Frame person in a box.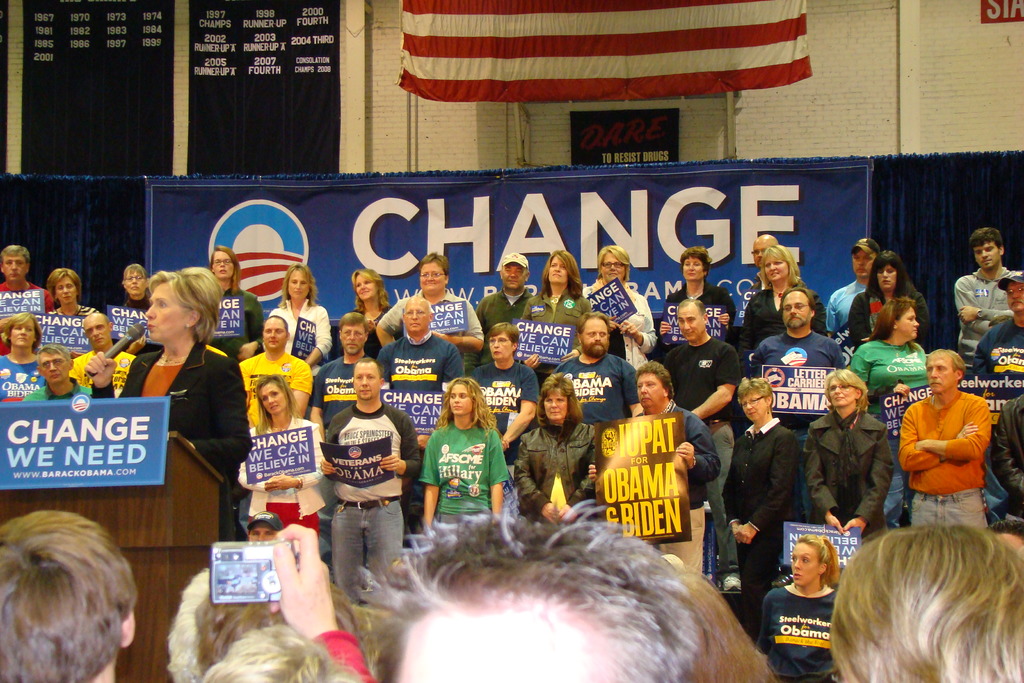
box(990, 387, 1023, 531).
